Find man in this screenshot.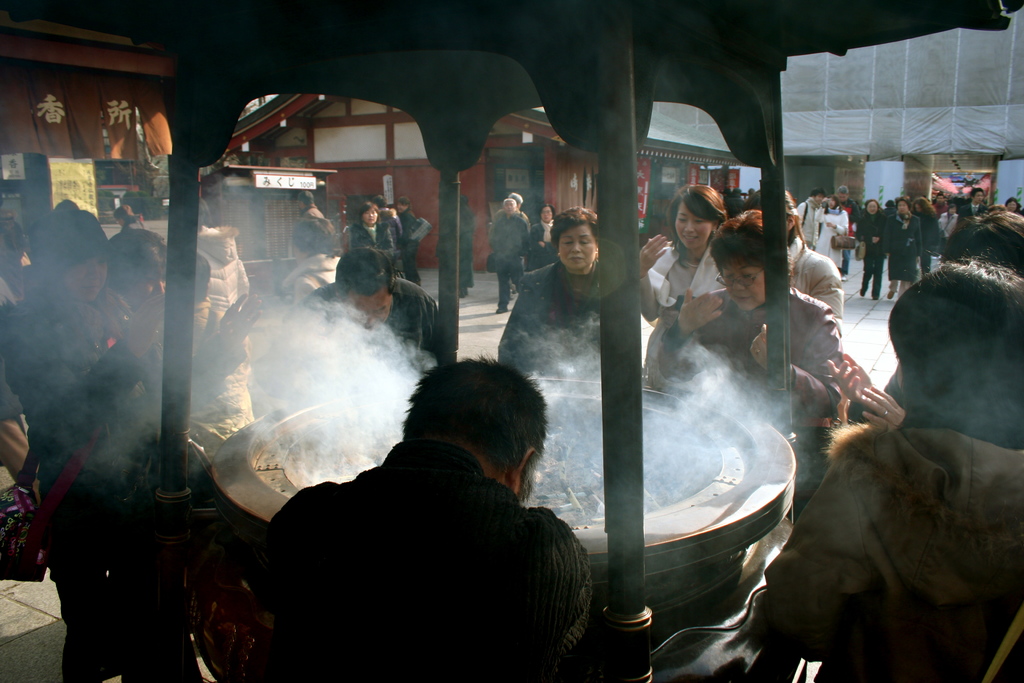
The bounding box for man is Rect(792, 188, 822, 256).
